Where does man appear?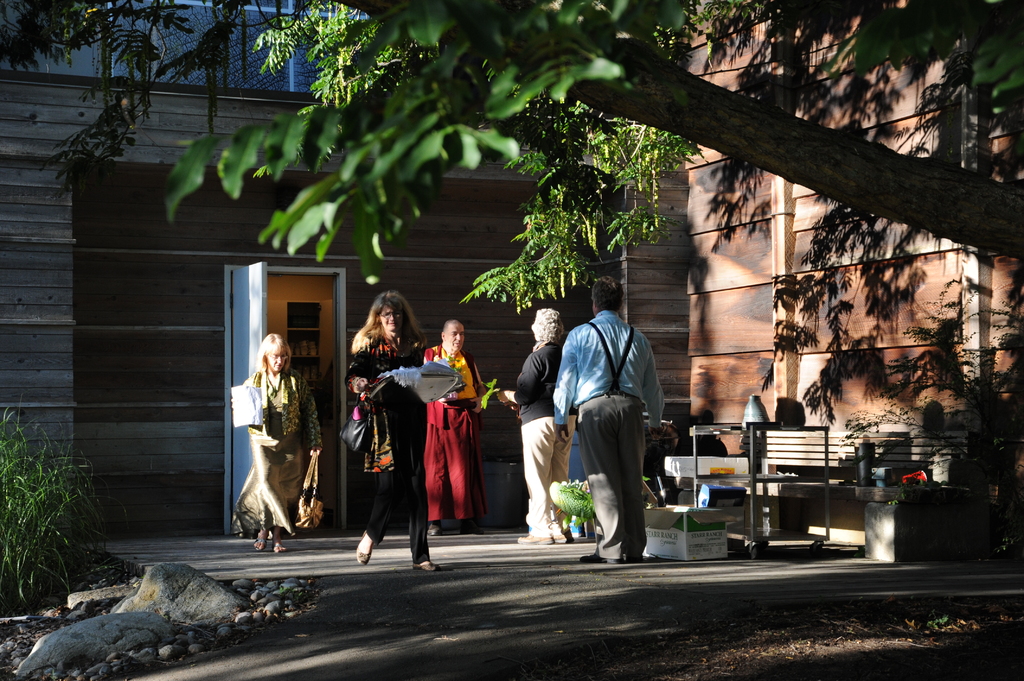
Appears at bbox=(421, 319, 501, 539).
